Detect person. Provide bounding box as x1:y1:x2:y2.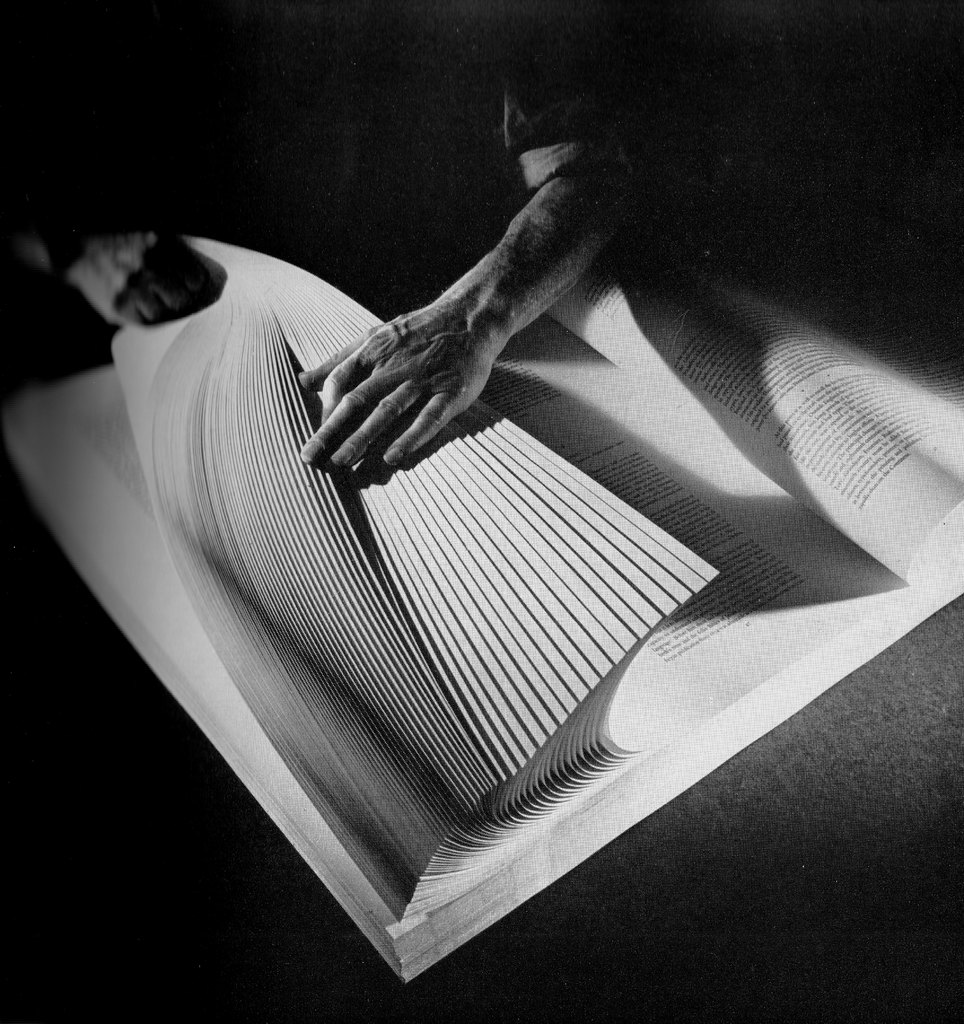
0:0:642:469.
